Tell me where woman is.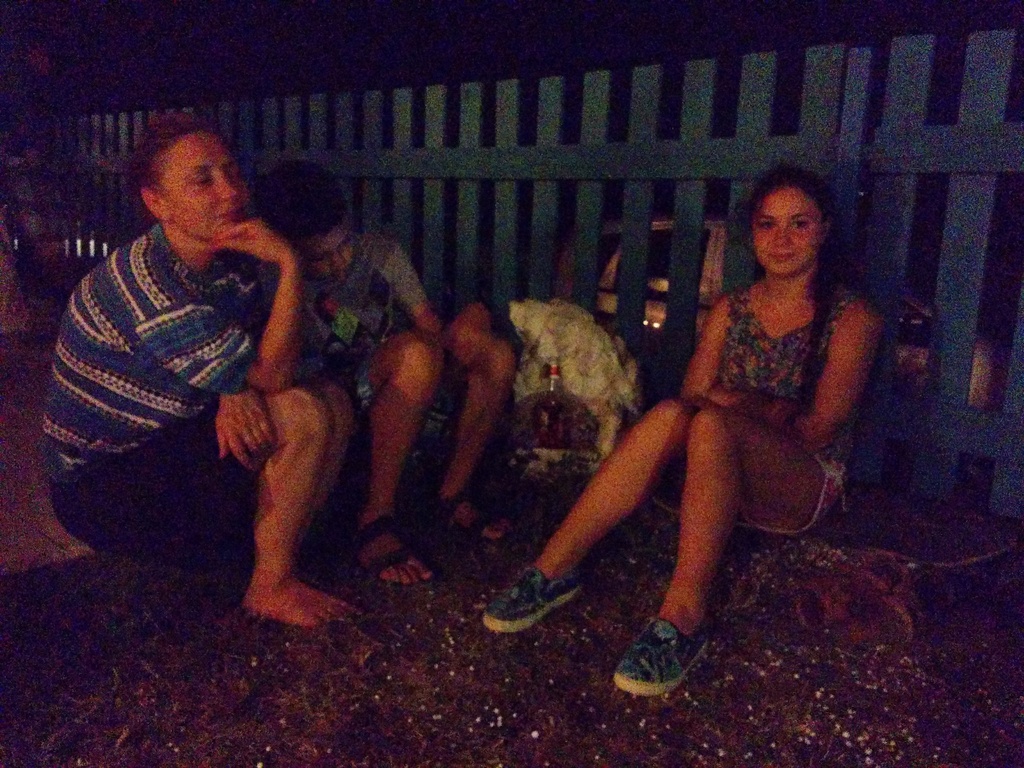
woman is at <bbox>538, 174, 868, 688</bbox>.
